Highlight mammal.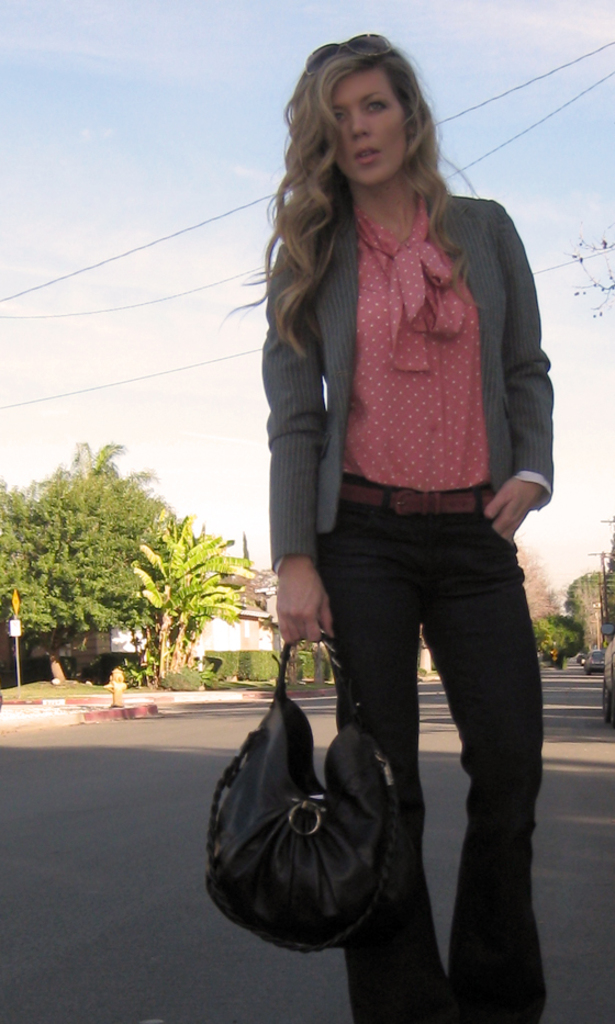
Highlighted region: (x1=257, y1=9, x2=611, y2=1019).
